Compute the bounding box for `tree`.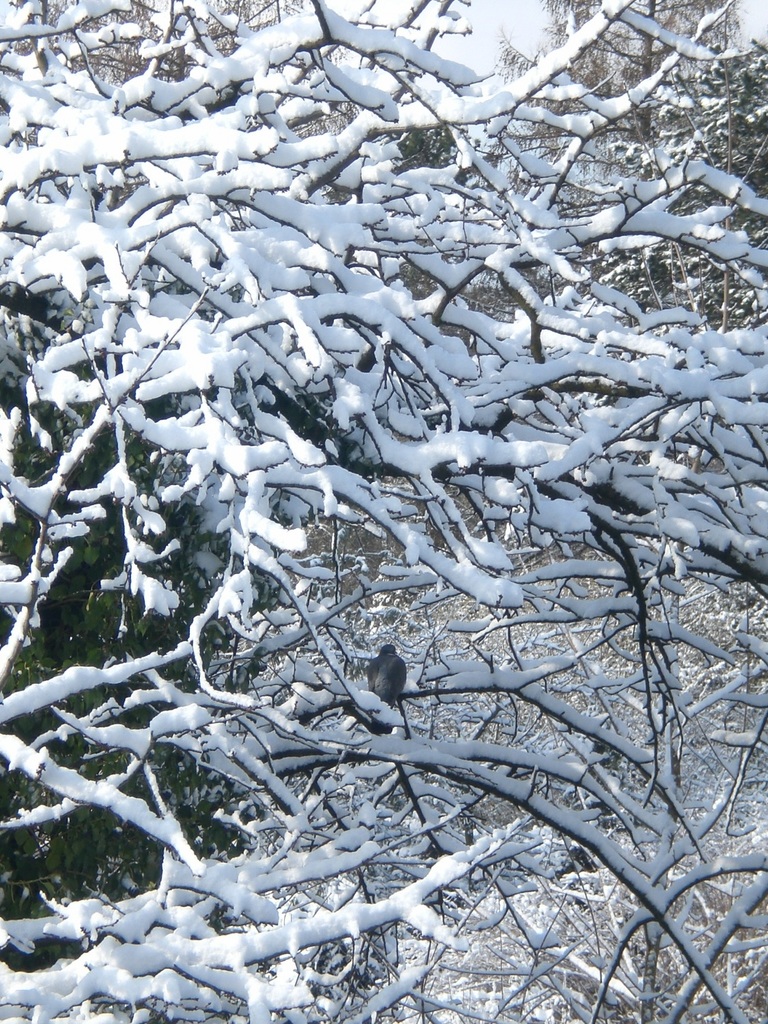
[24,29,733,994].
